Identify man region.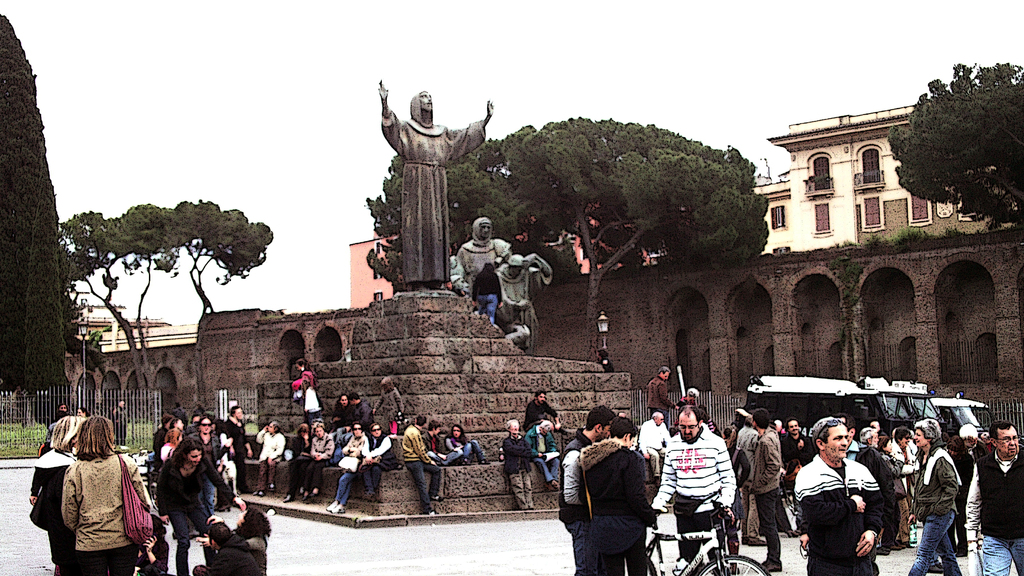
Region: {"x1": 960, "y1": 422, "x2": 1023, "y2": 575}.
